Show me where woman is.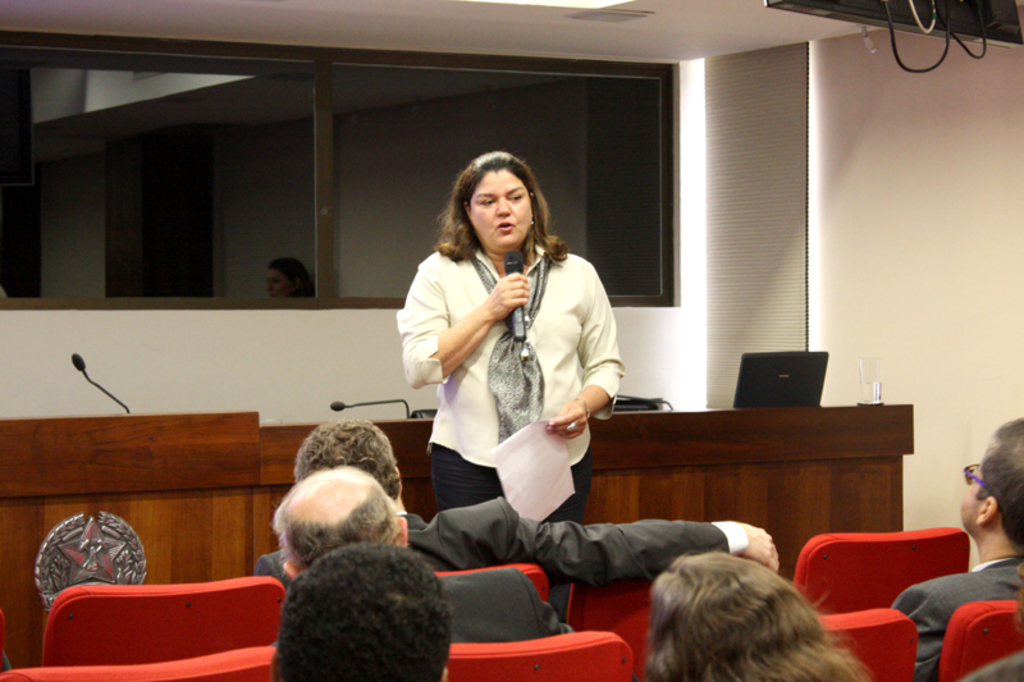
woman is at detection(609, 545, 879, 681).
